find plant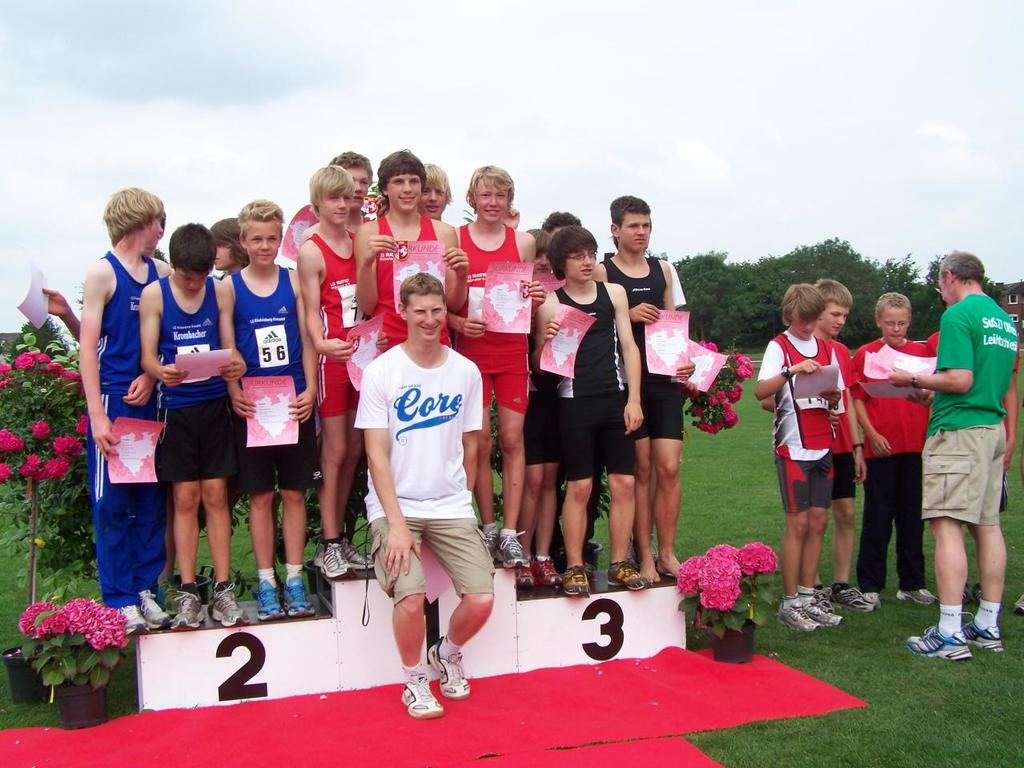
crop(490, 392, 612, 544)
